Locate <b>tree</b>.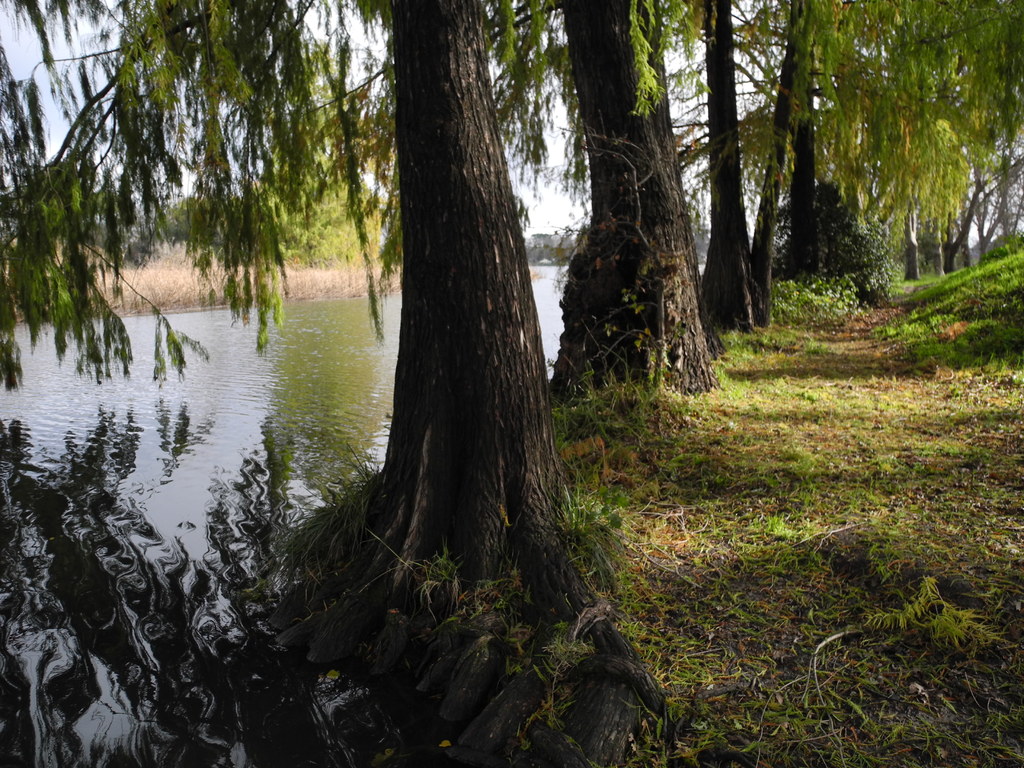
Bounding box: box=[305, 0, 731, 399].
